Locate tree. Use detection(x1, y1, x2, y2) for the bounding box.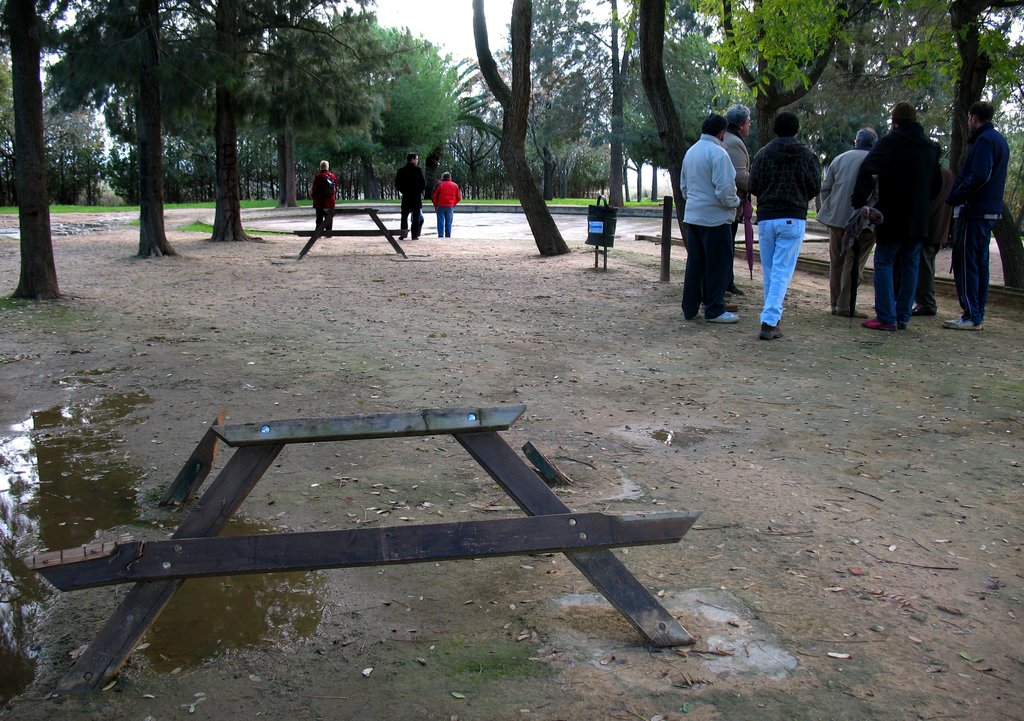
detection(1, 0, 66, 299).
